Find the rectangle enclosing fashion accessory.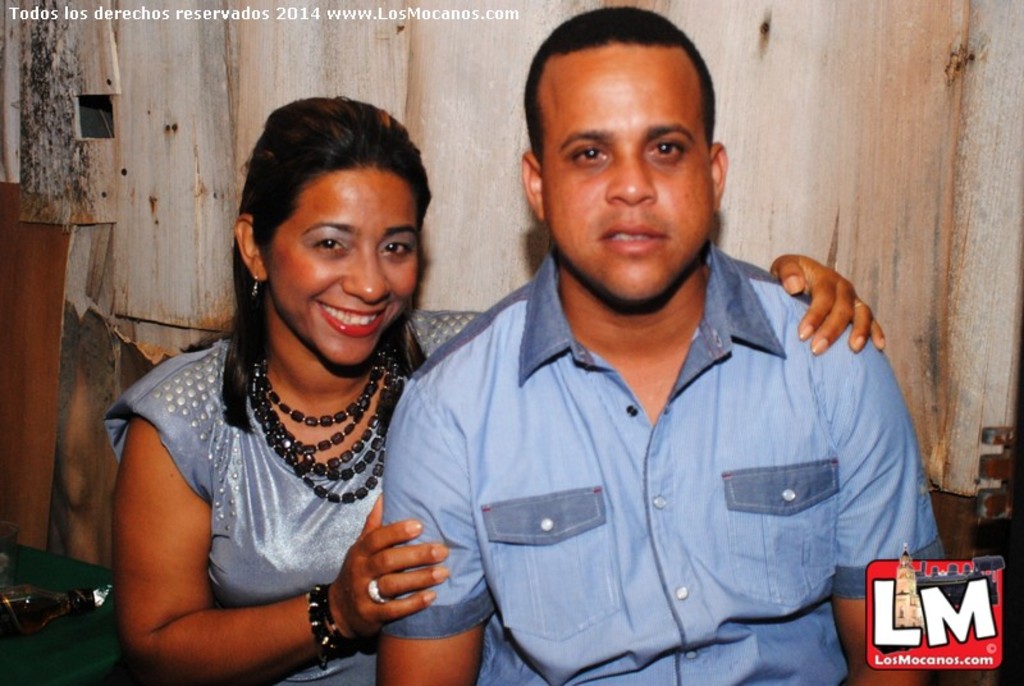
detection(306, 582, 346, 664).
